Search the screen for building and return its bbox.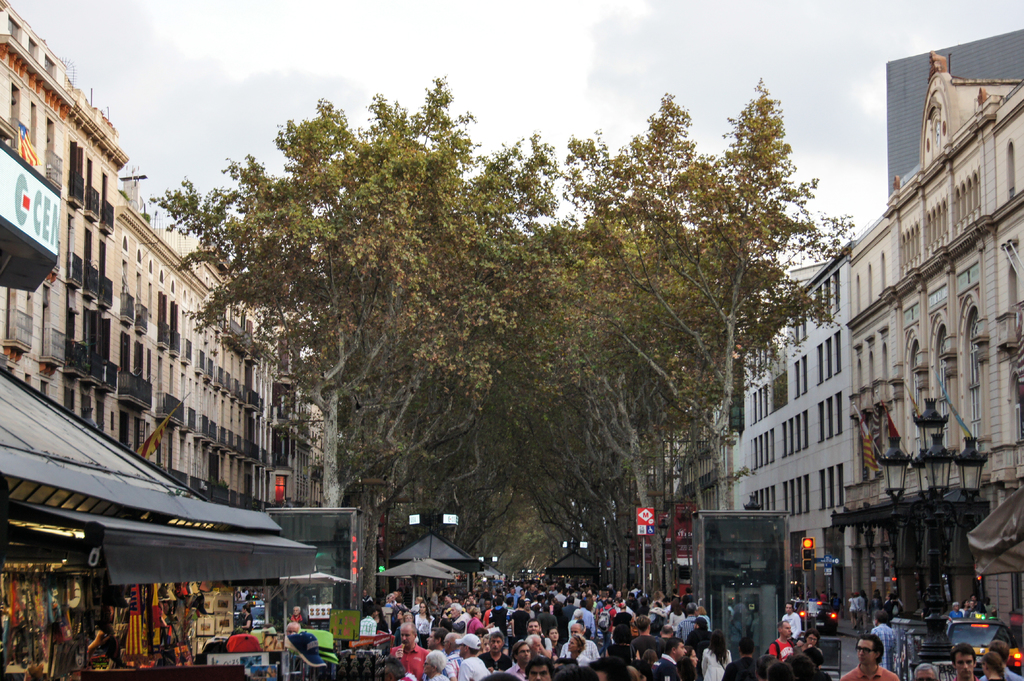
Found: x1=846, y1=50, x2=1023, y2=623.
